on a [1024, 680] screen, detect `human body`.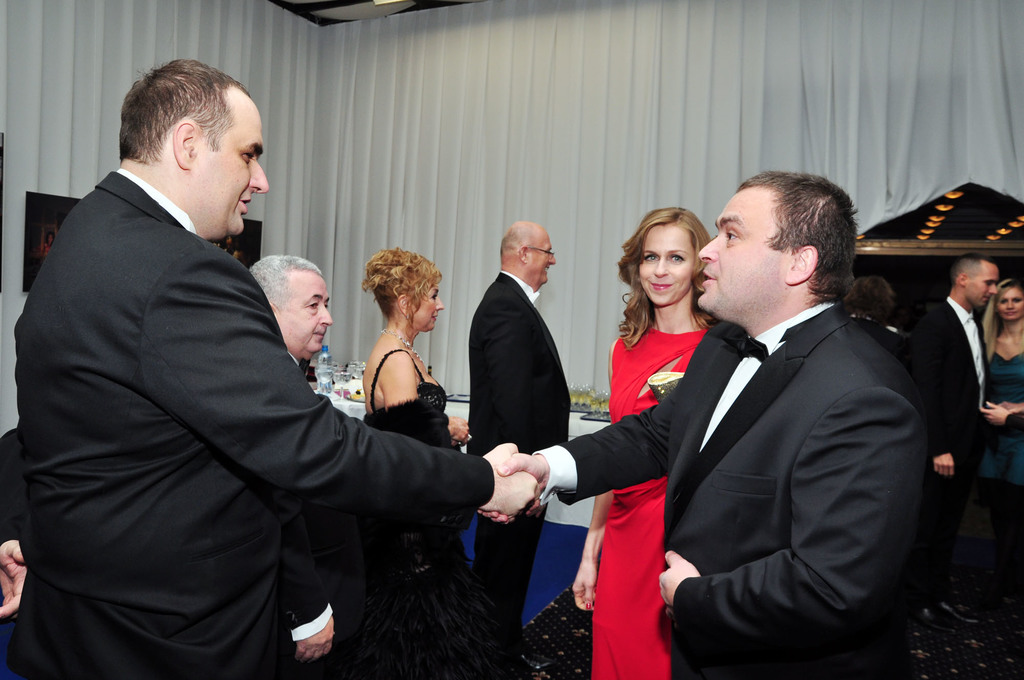
572,203,724,678.
